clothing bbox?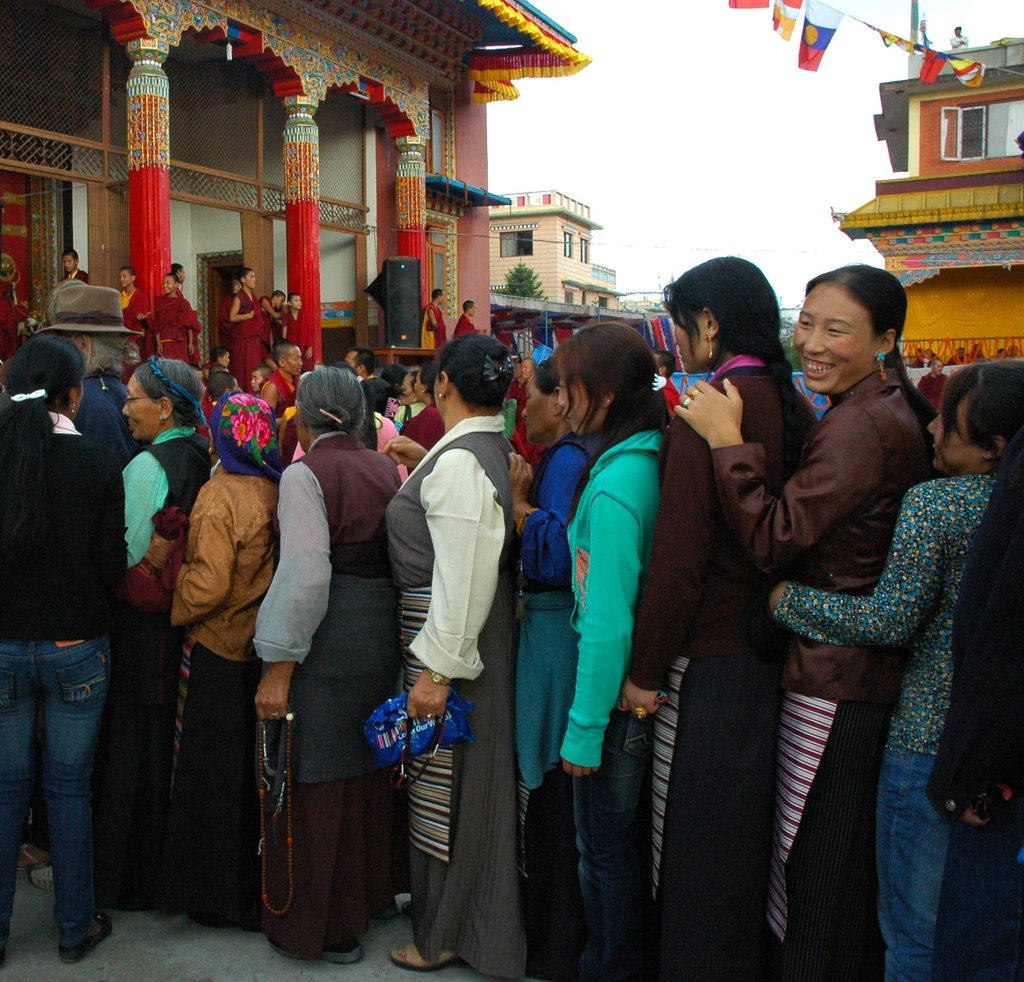
(773,467,1000,981)
